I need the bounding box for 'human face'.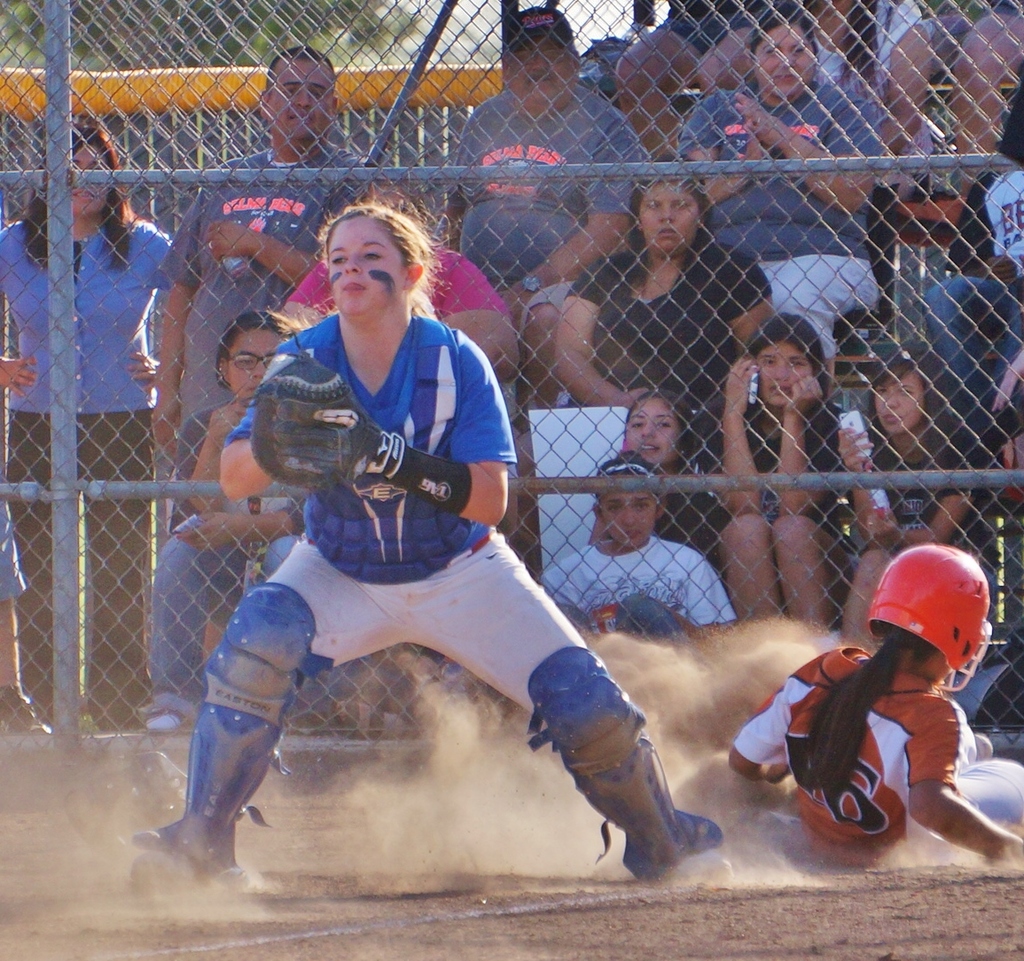
Here it is: bbox=(642, 186, 700, 254).
